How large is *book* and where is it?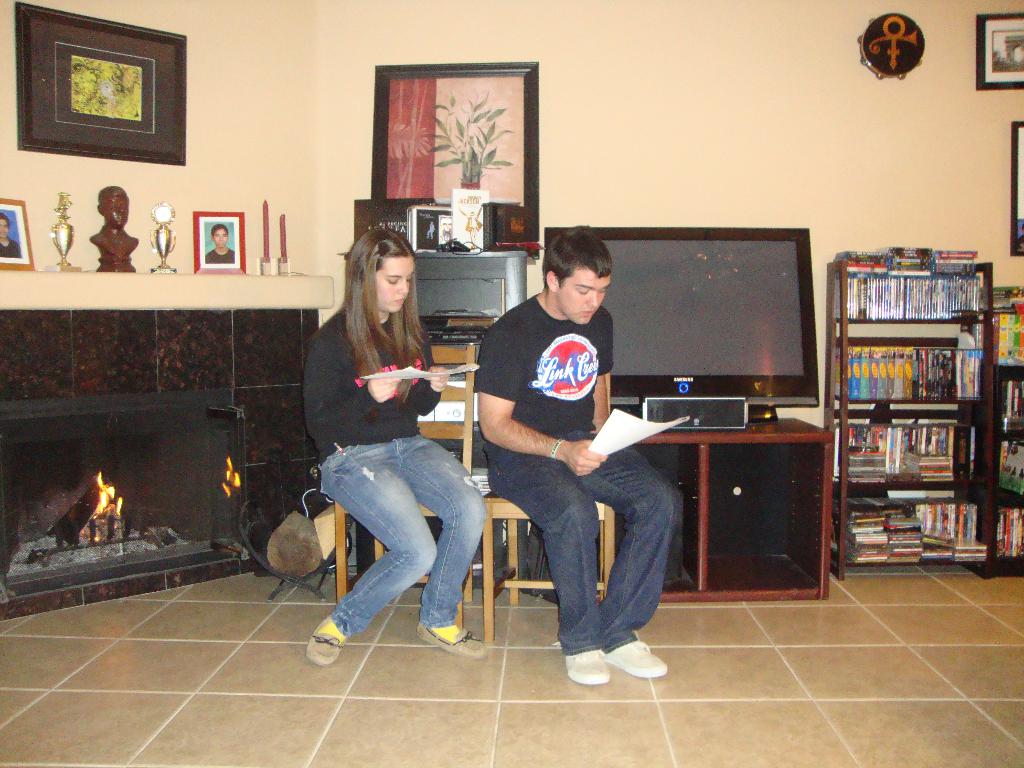
Bounding box: rect(1004, 438, 1023, 502).
